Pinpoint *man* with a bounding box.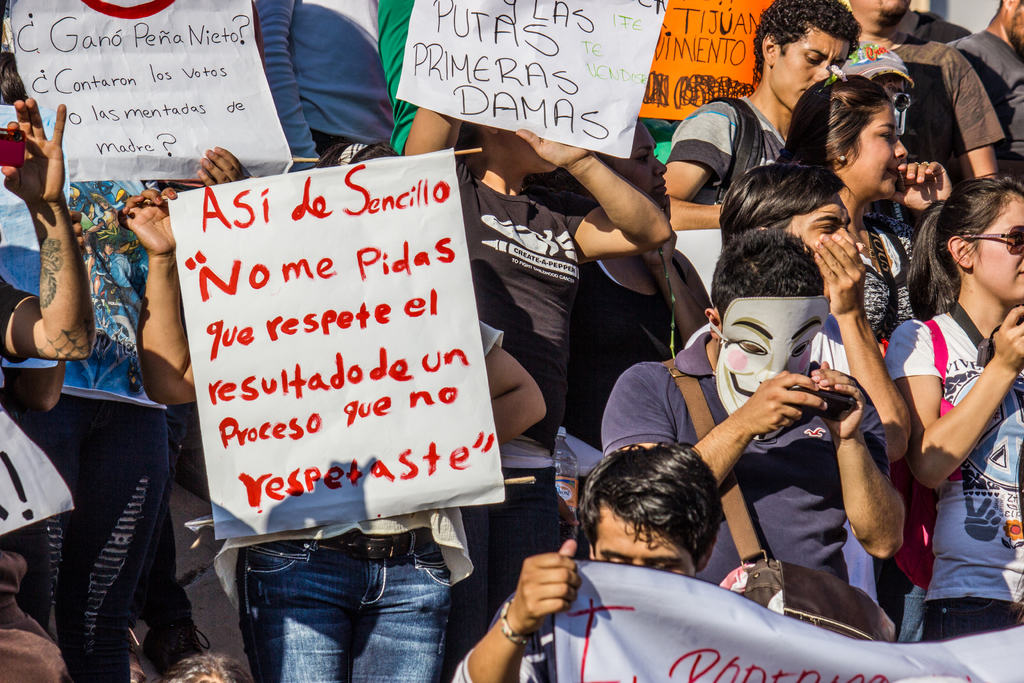
region(557, 277, 916, 654).
